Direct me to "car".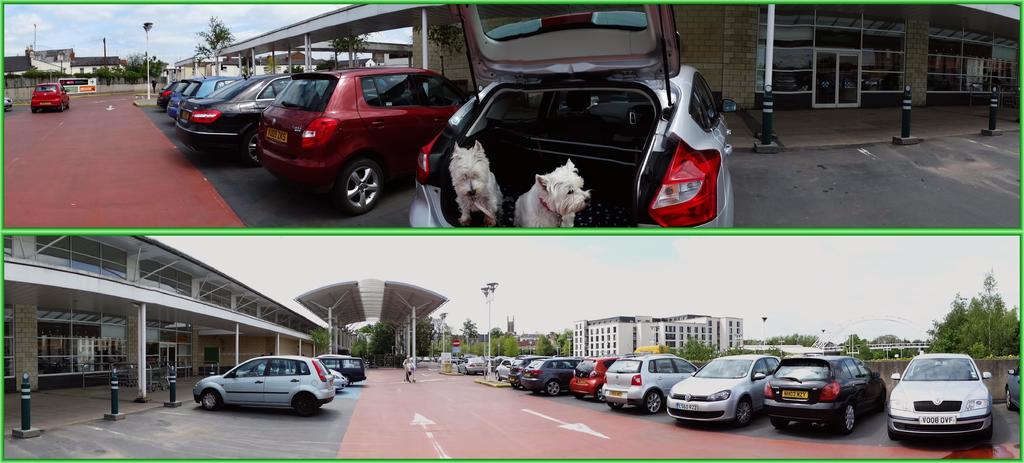
Direction: (x1=29, y1=79, x2=69, y2=108).
